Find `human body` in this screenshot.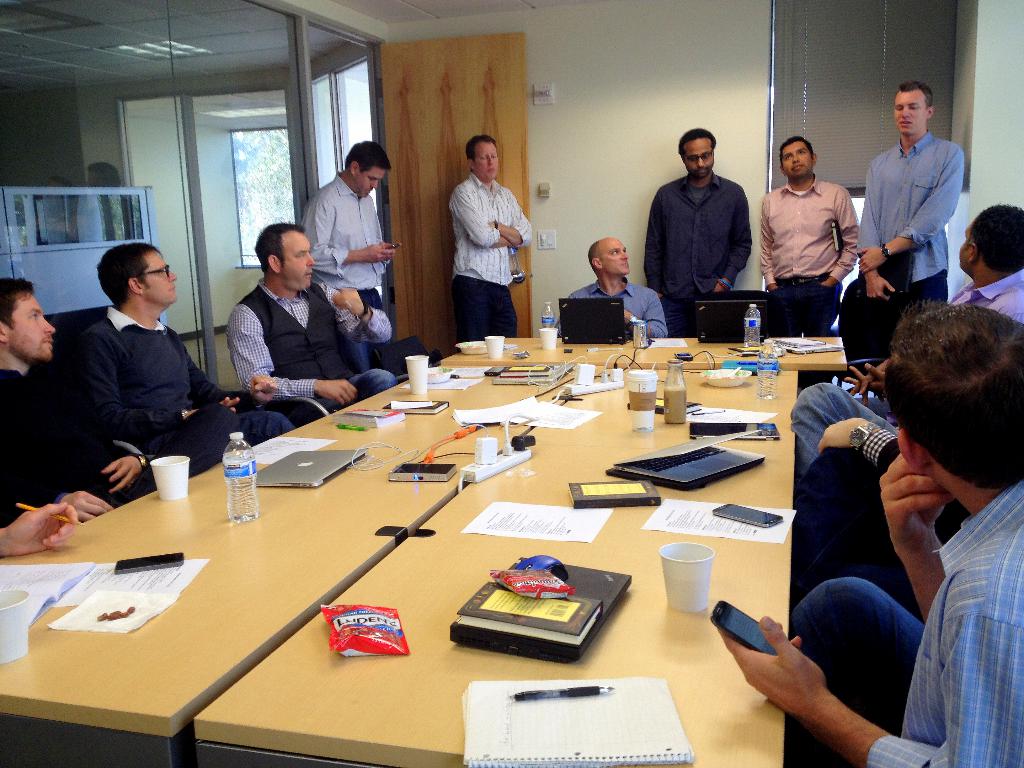
The bounding box for `human body` is (0,367,154,525).
